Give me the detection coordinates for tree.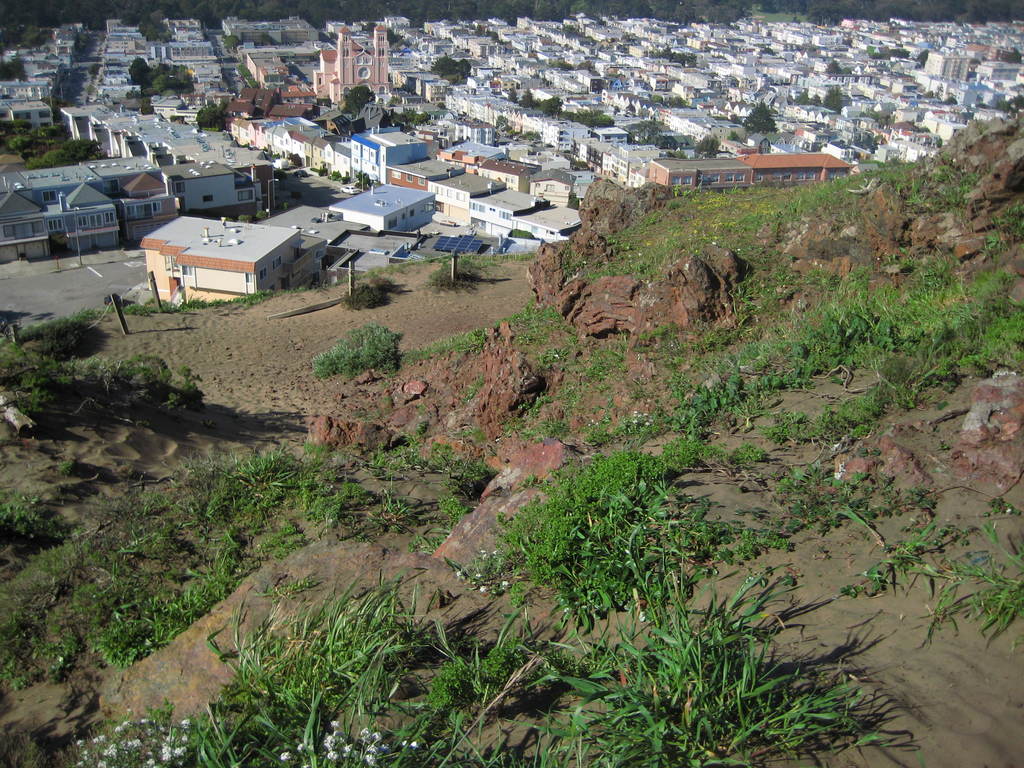
[88,61,104,78].
